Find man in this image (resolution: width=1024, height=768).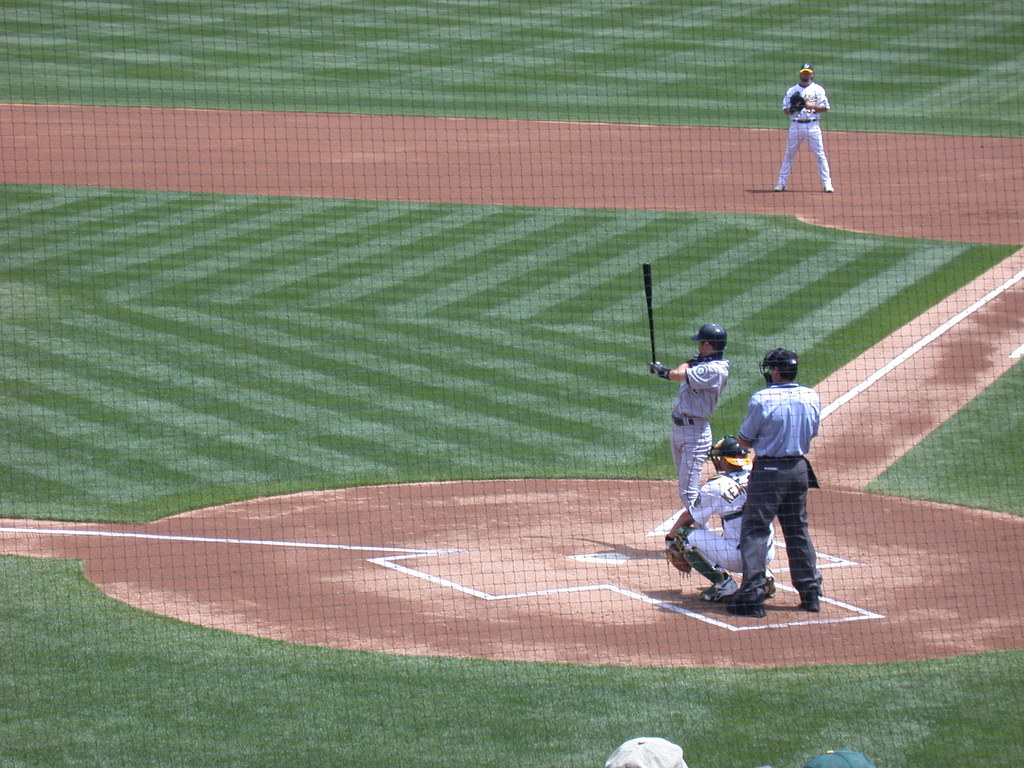
666:440:783:603.
